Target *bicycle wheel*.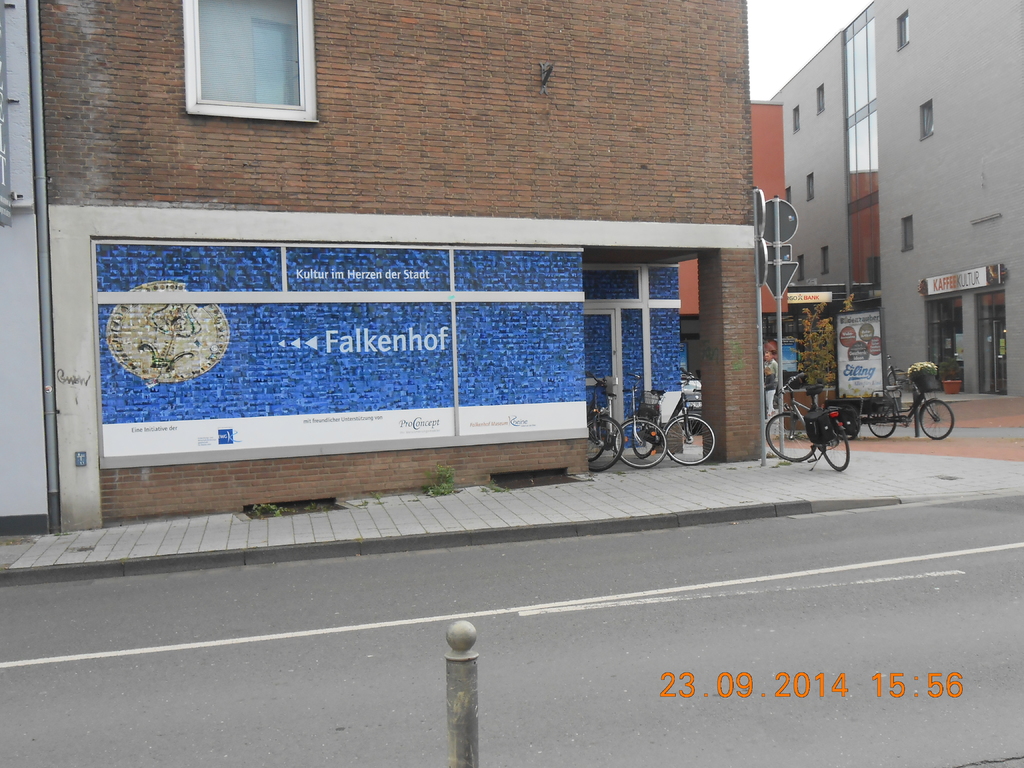
Target region: (x1=667, y1=410, x2=717, y2=467).
